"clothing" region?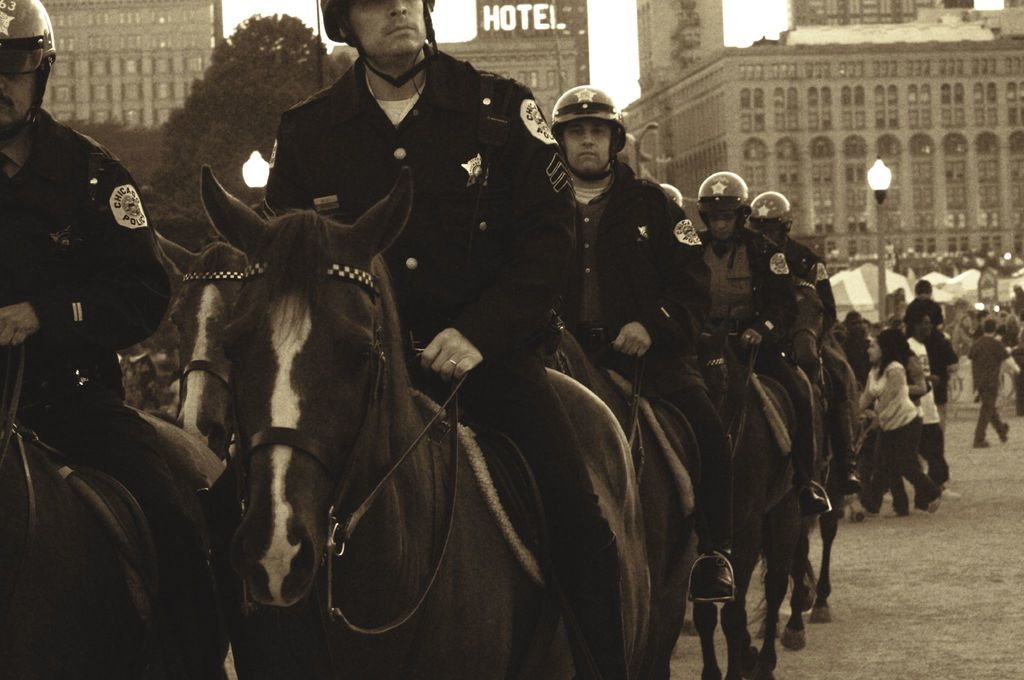
left=904, top=336, right=948, bottom=480
